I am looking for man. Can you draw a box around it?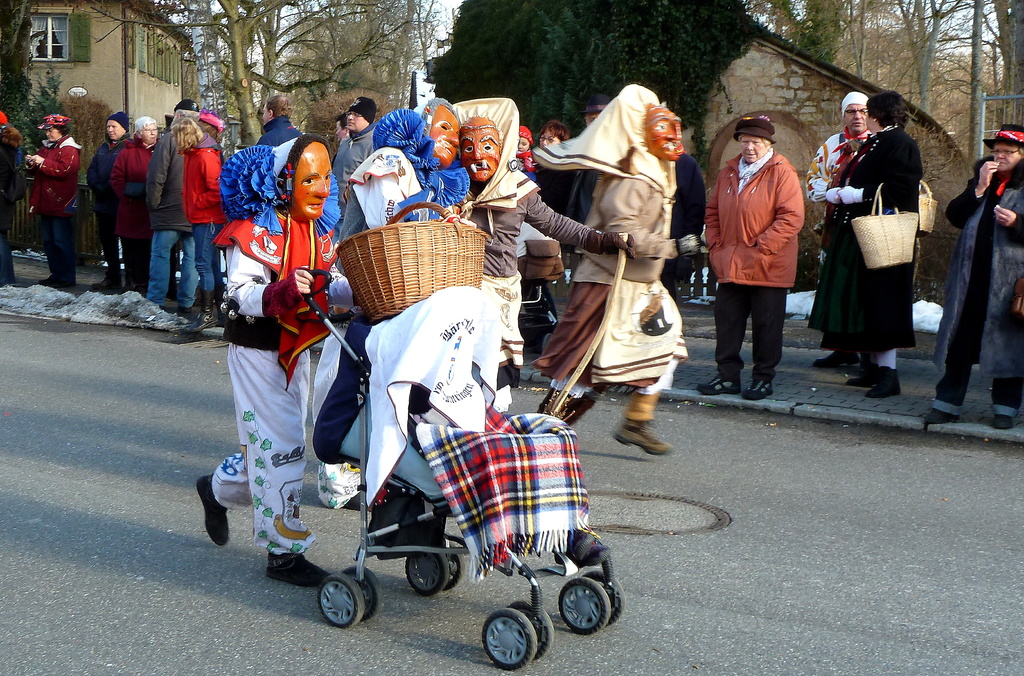
Sure, the bounding box is {"x1": 114, "y1": 109, "x2": 152, "y2": 283}.
